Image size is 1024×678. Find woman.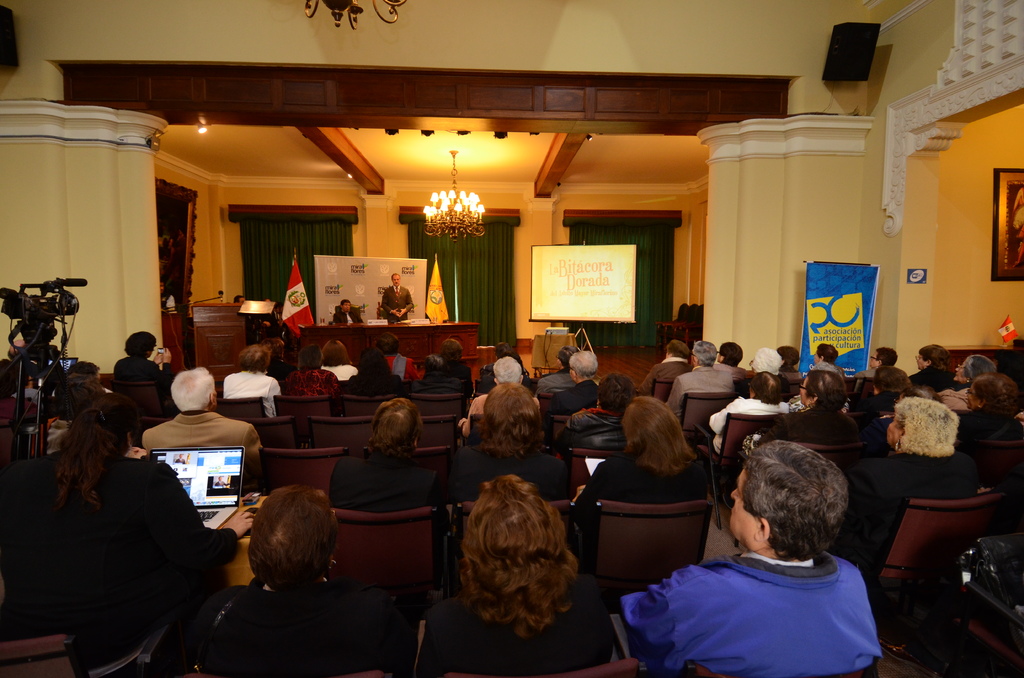
(755, 371, 856, 446).
